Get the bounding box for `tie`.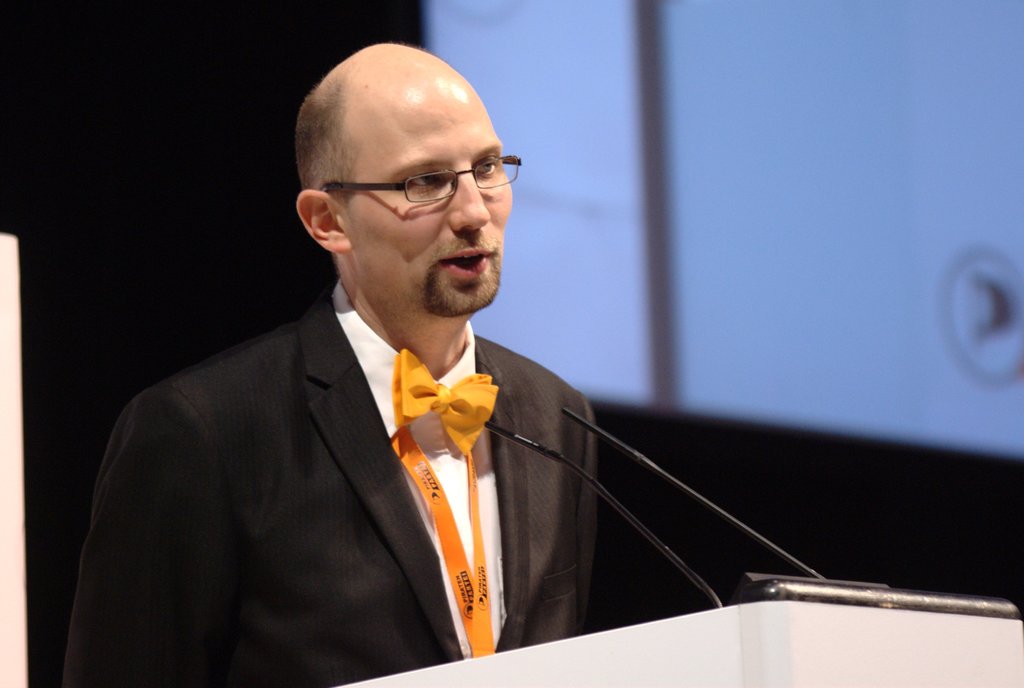
385:345:500:459.
